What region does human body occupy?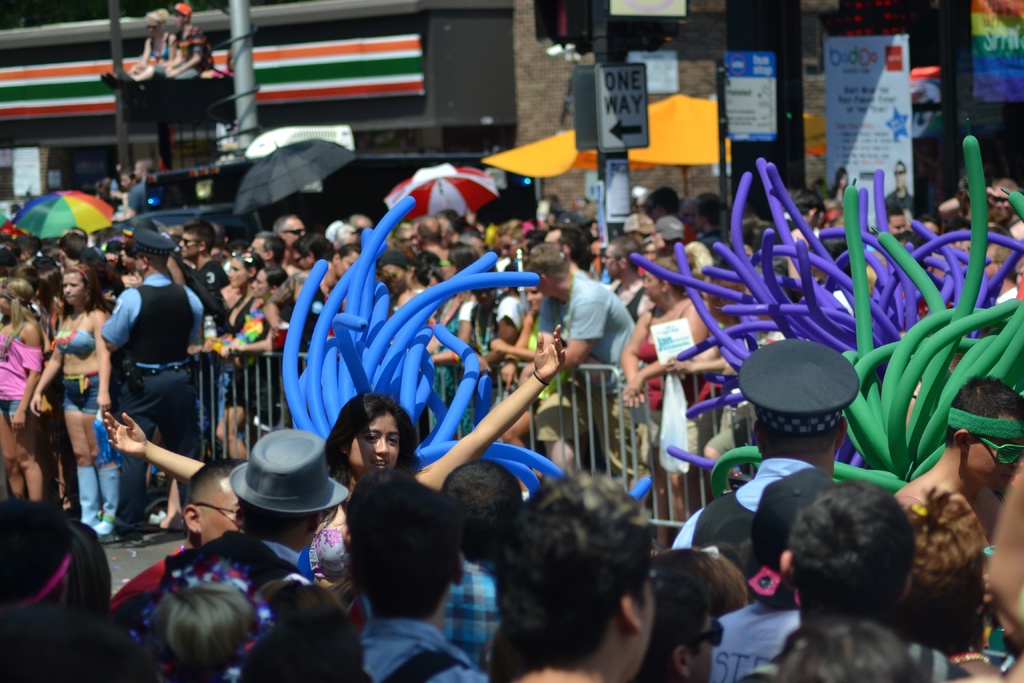
Rect(693, 189, 717, 234).
